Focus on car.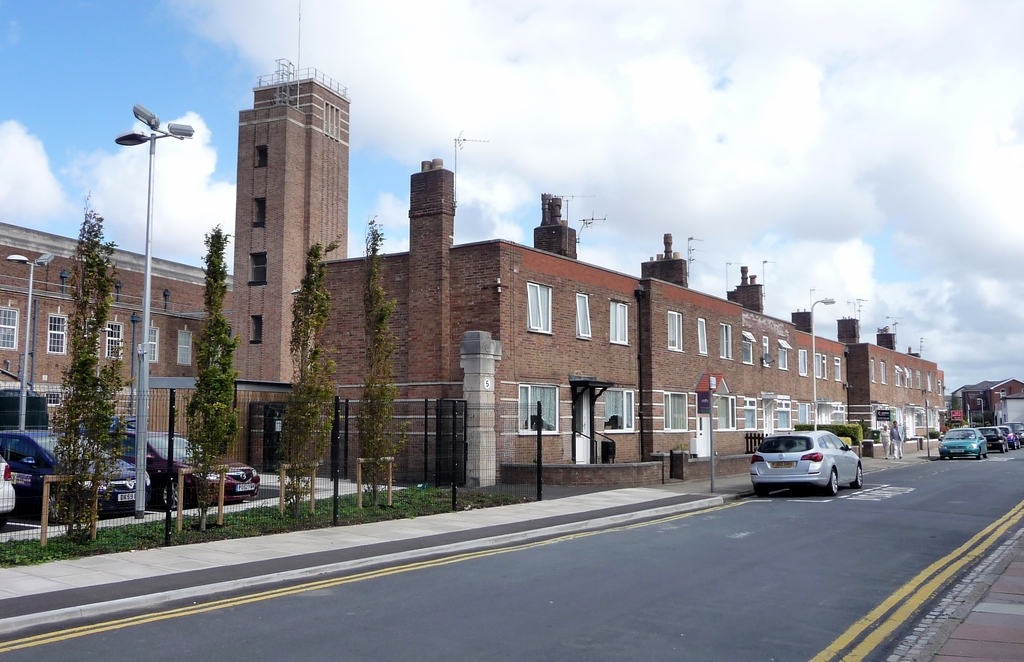
Focused at 1014,424,1023,440.
